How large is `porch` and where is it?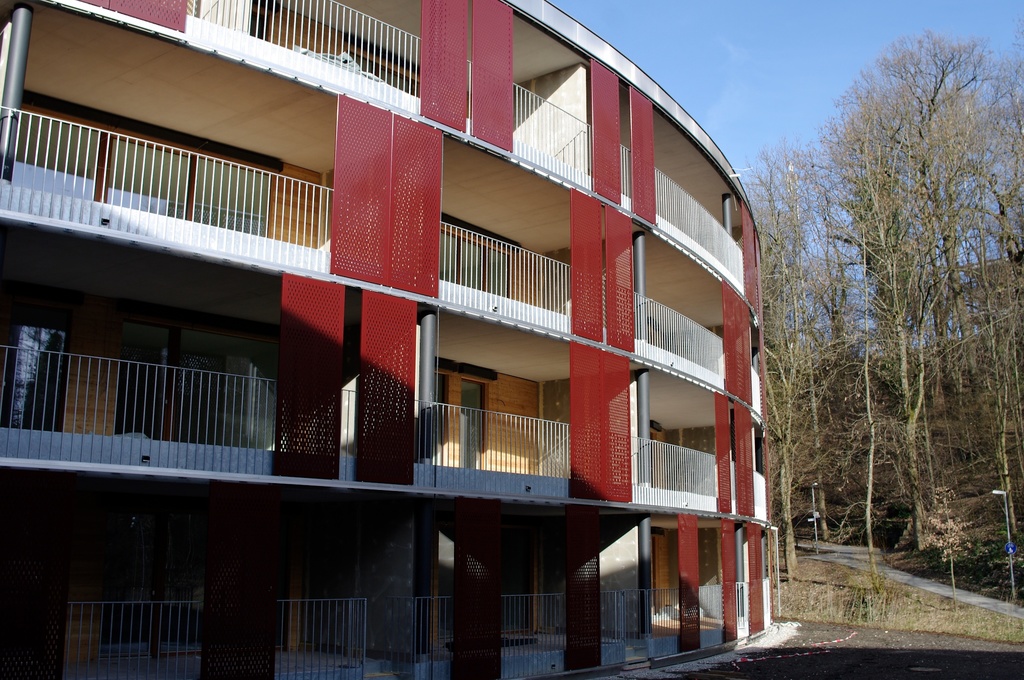
Bounding box: {"left": 637, "top": 291, "right": 726, "bottom": 397}.
